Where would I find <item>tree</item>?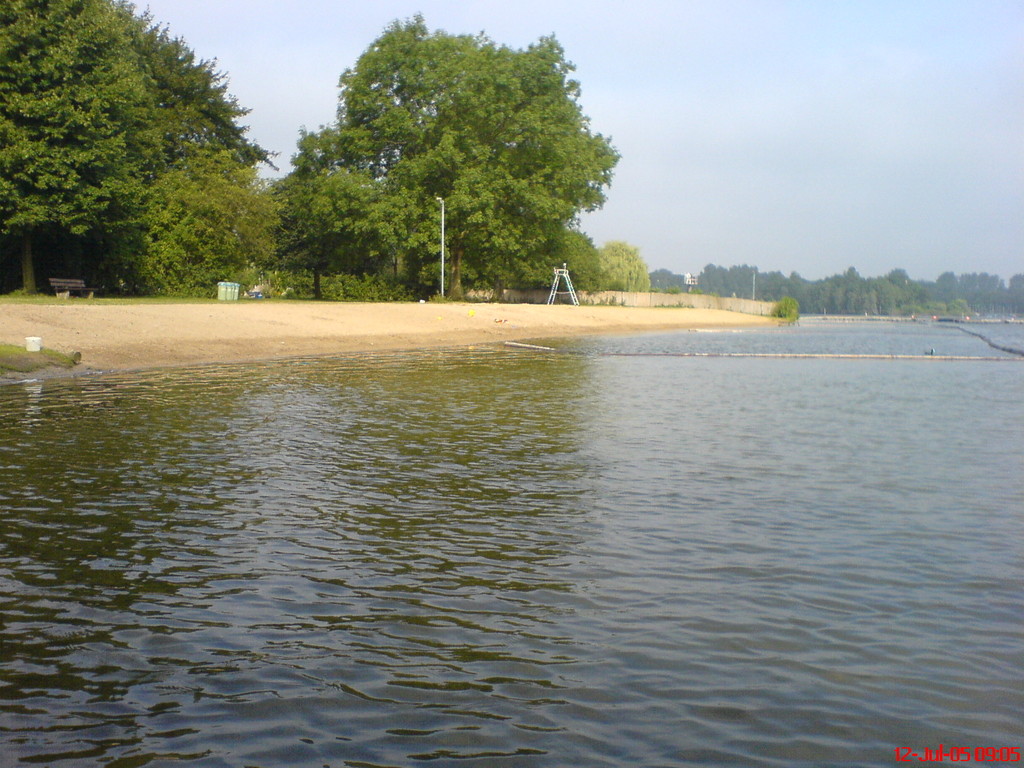
At box(378, 195, 446, 290).
